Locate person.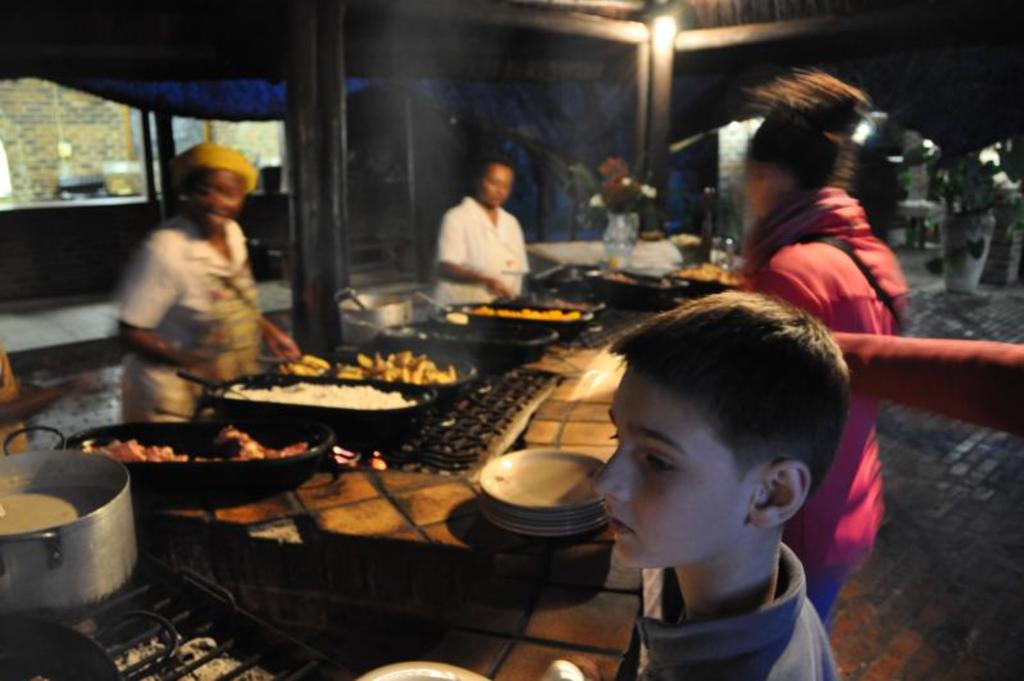
Bounding box: 731/69/914/631.
